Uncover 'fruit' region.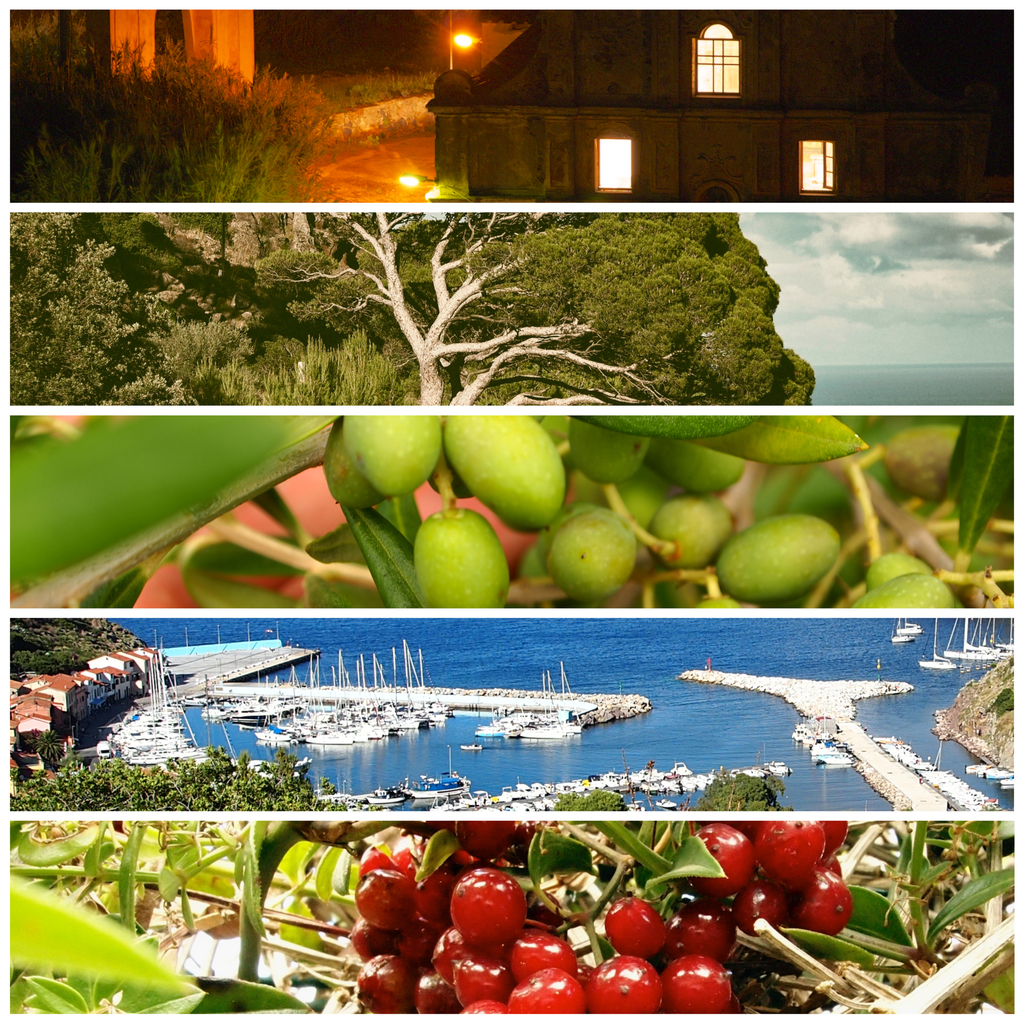
Uncovered: region(863, 552, 934, 588).
